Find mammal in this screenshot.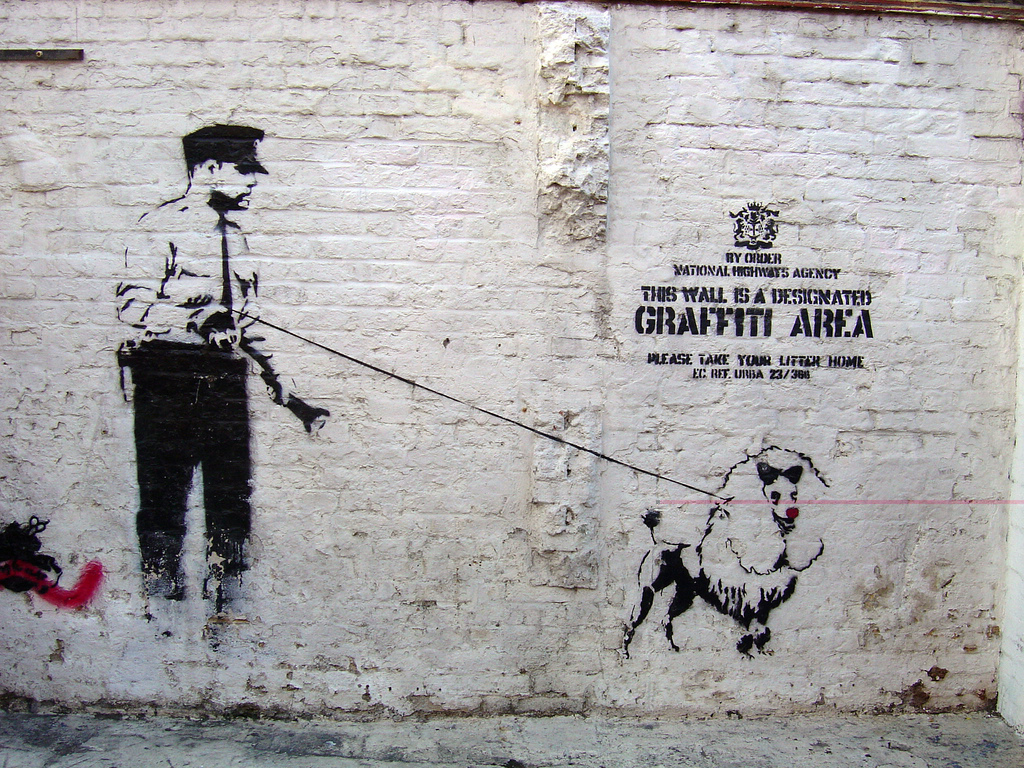
The bounding box for mammal is 107:120:304:644.
